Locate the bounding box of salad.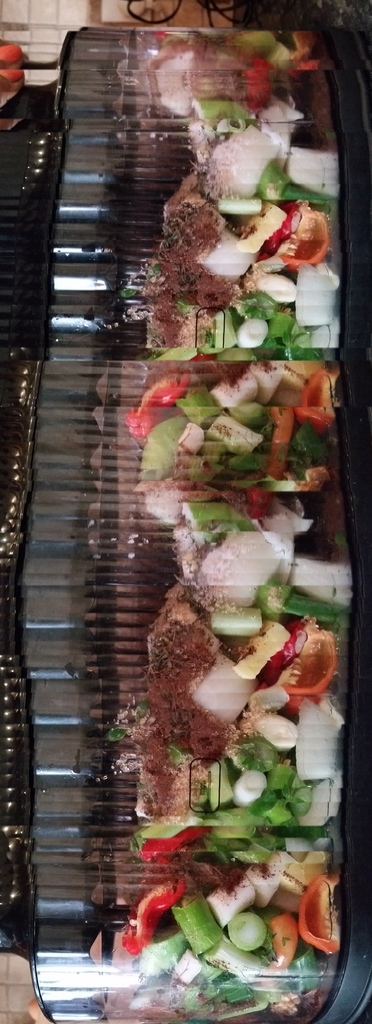
Bounding box: <bbox>101, 20, 350, 1023</bbox>.
